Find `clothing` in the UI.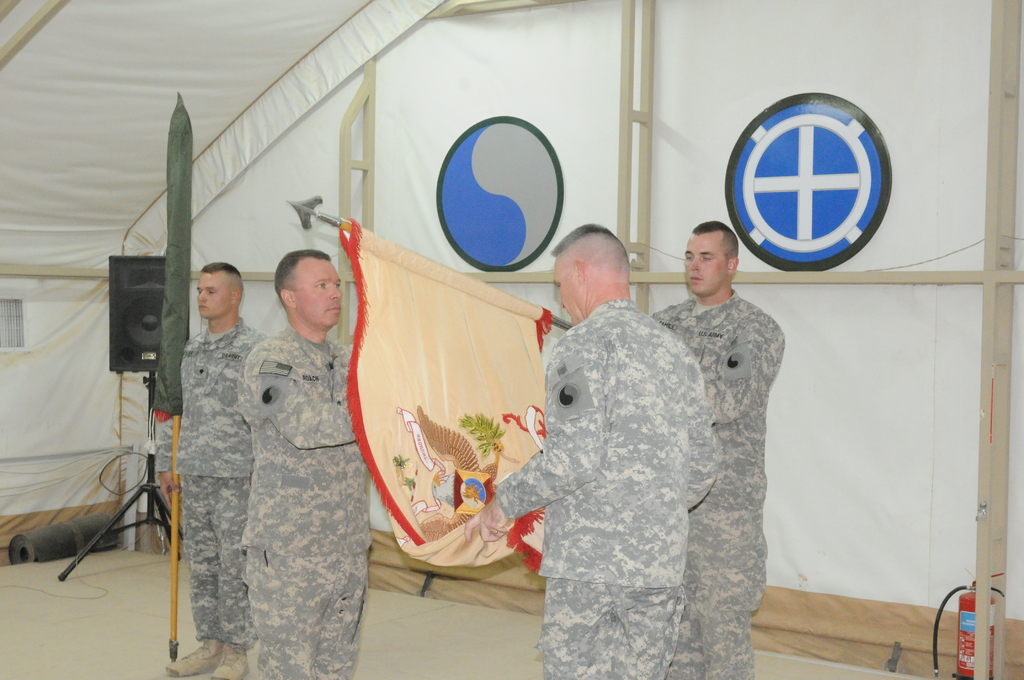
UI element at l=652, t=292, r=785, b=679.
